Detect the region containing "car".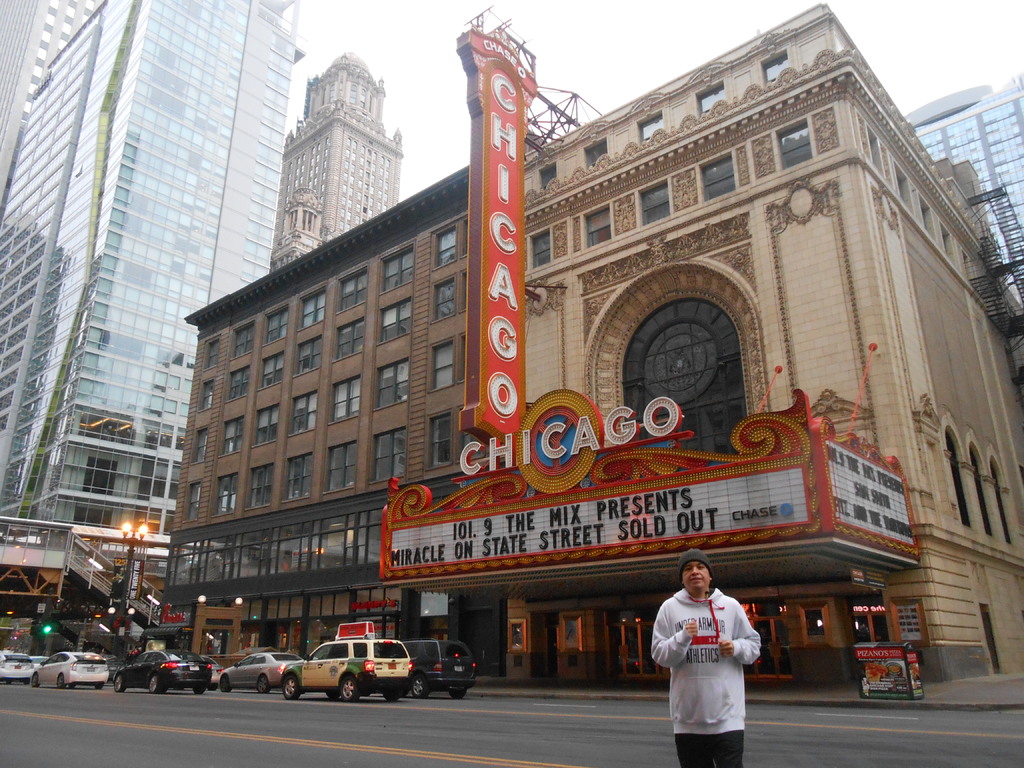
(3, 659, 36, 684).
